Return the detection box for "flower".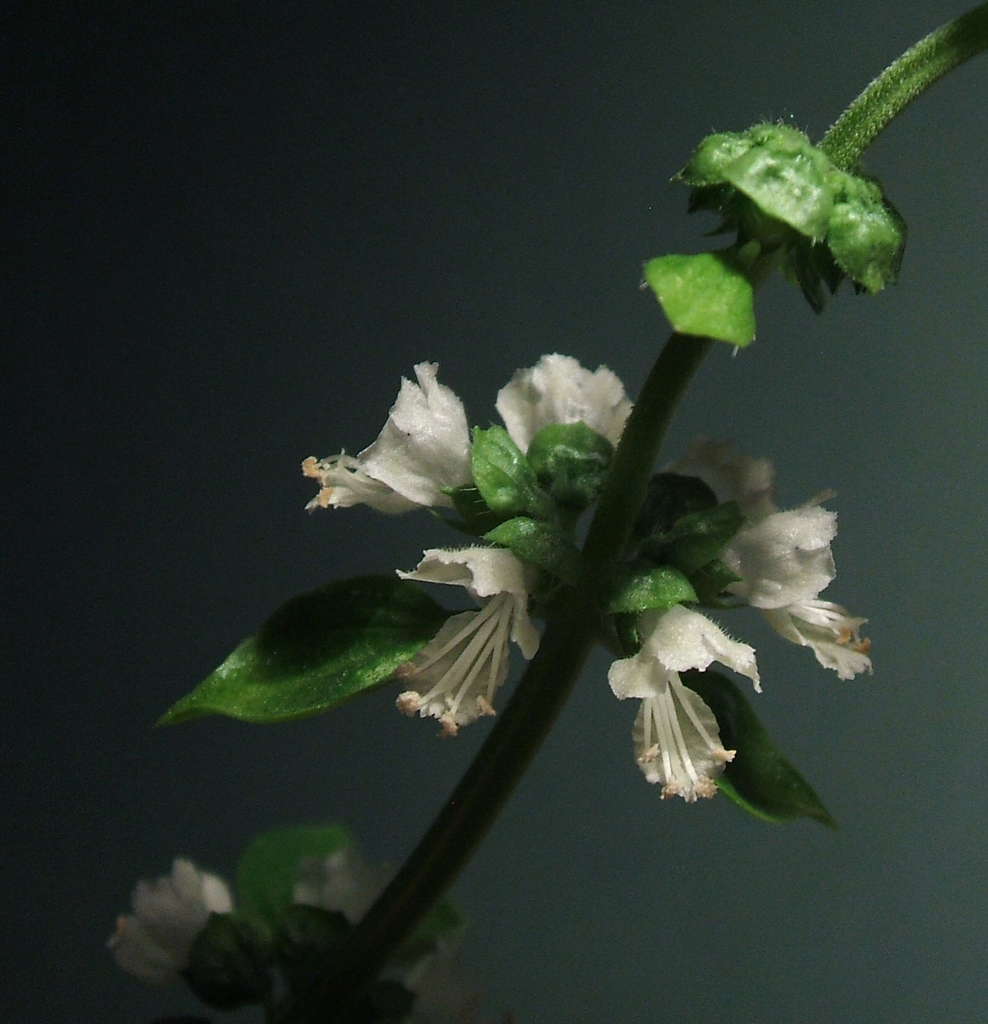
<box>311,364,506,530</box>.
